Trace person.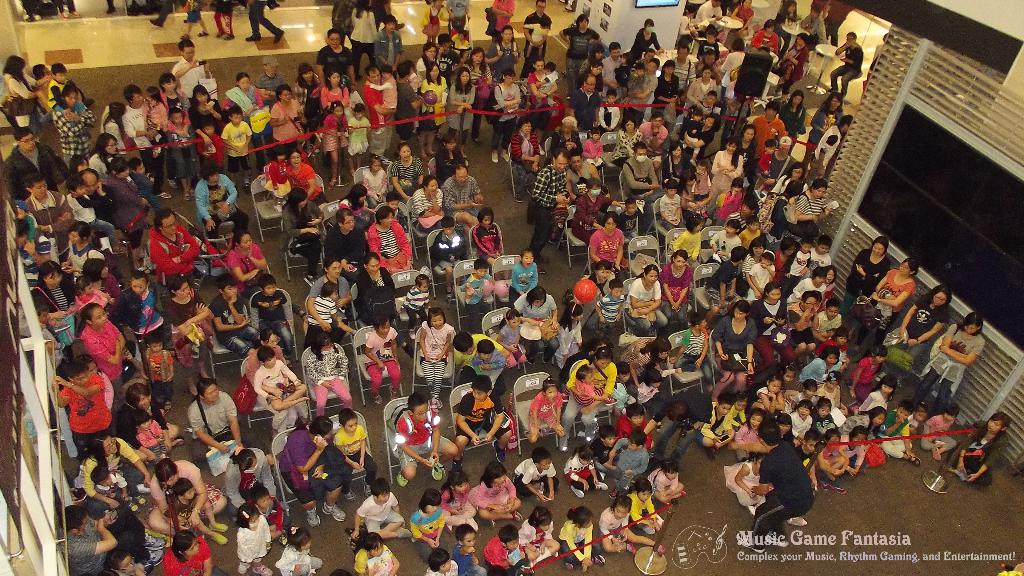
Traced to 490, 68, 522, 166.
